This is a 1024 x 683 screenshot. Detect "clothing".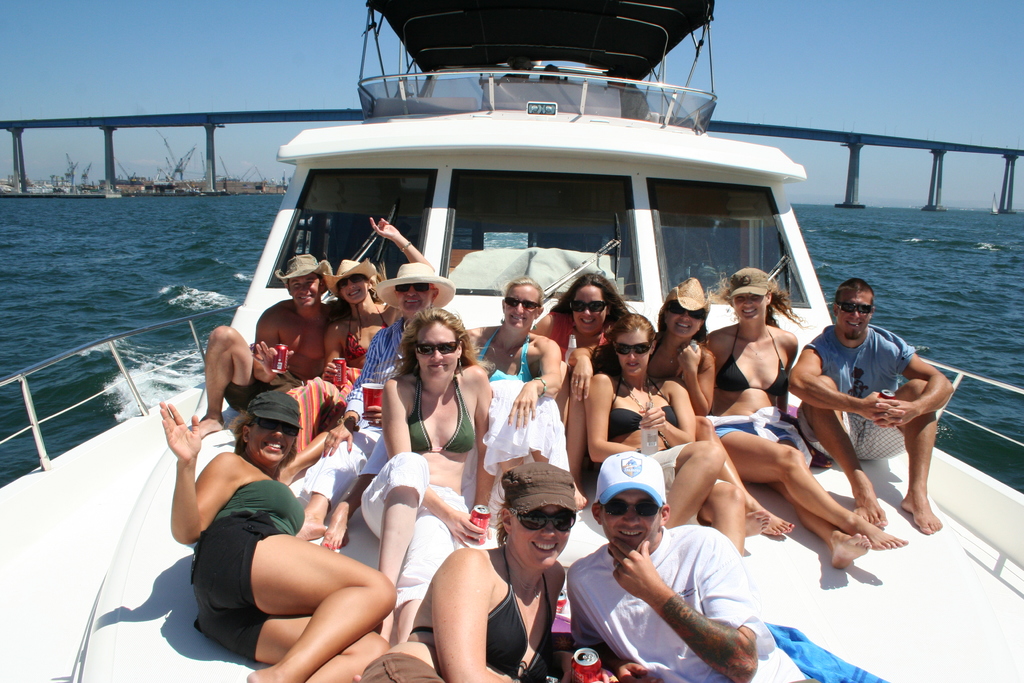
box=[472, 322, 572, 477].
